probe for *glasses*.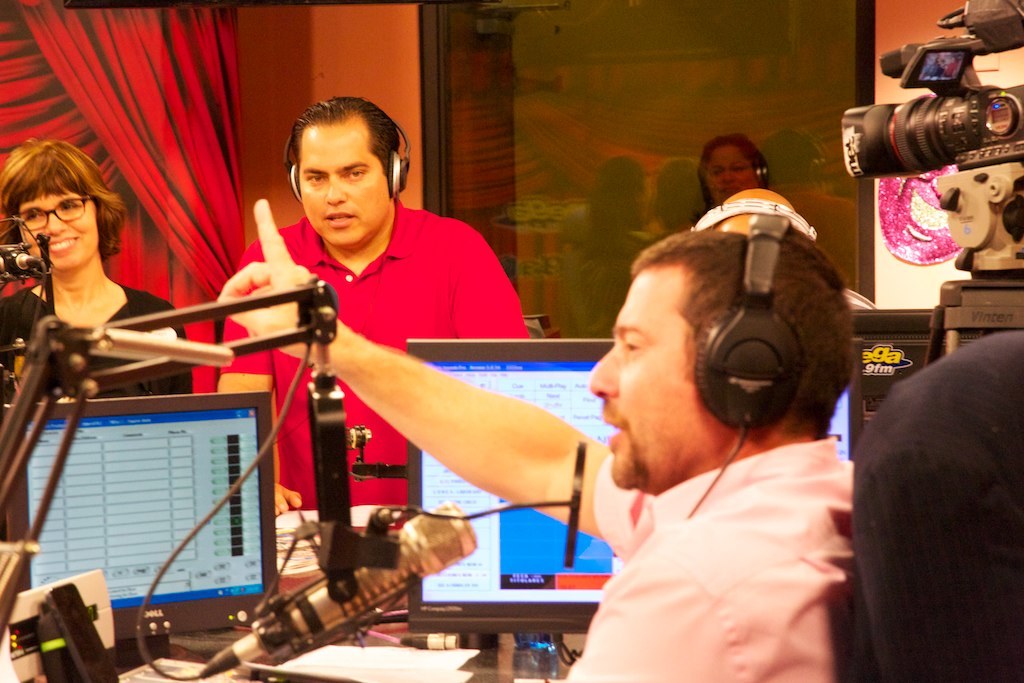
Probe result: {"x1": 11, "y1": 196, "x2": 94, "y2": 235}.
